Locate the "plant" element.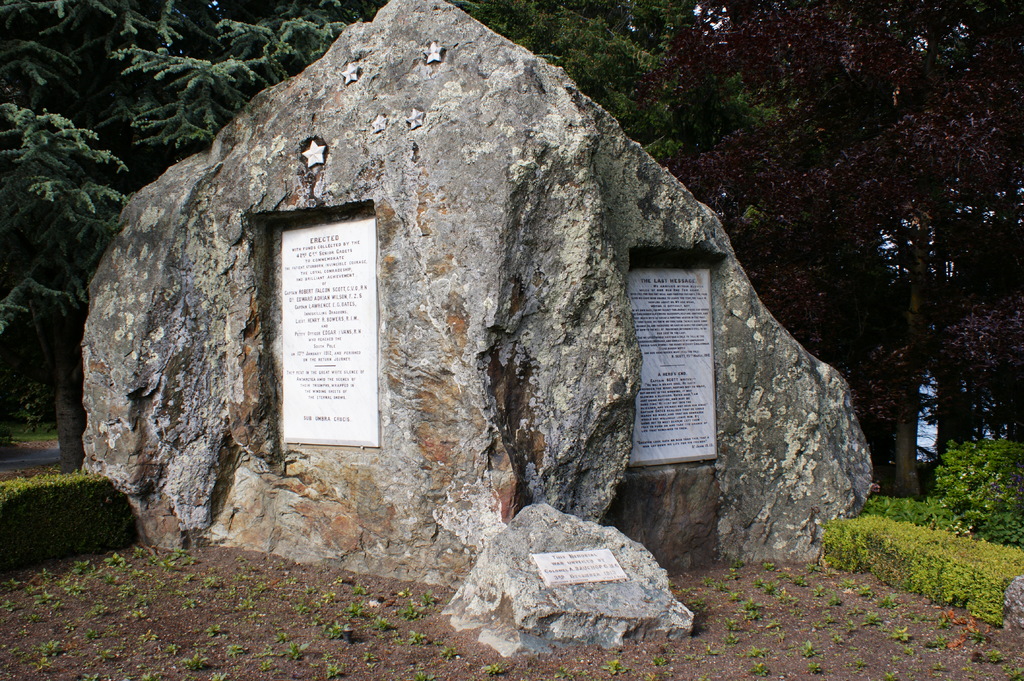
Element bbox: <box>714,576,732,596</box>.
